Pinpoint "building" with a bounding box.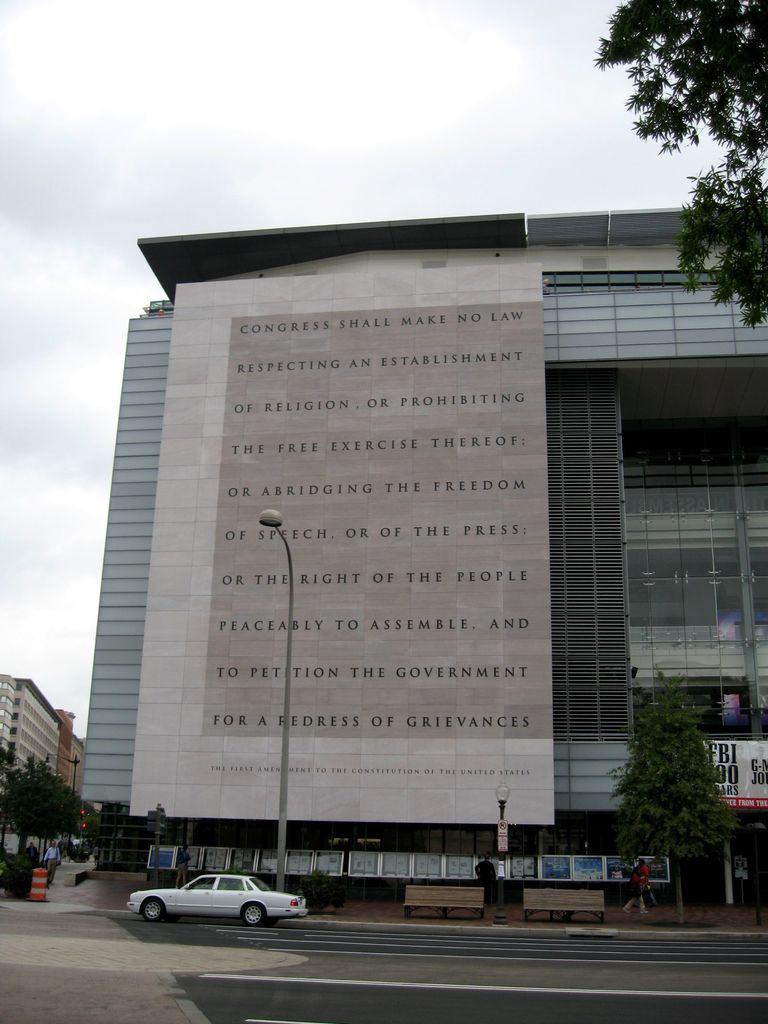
box=[0, 671, 60, 774].
